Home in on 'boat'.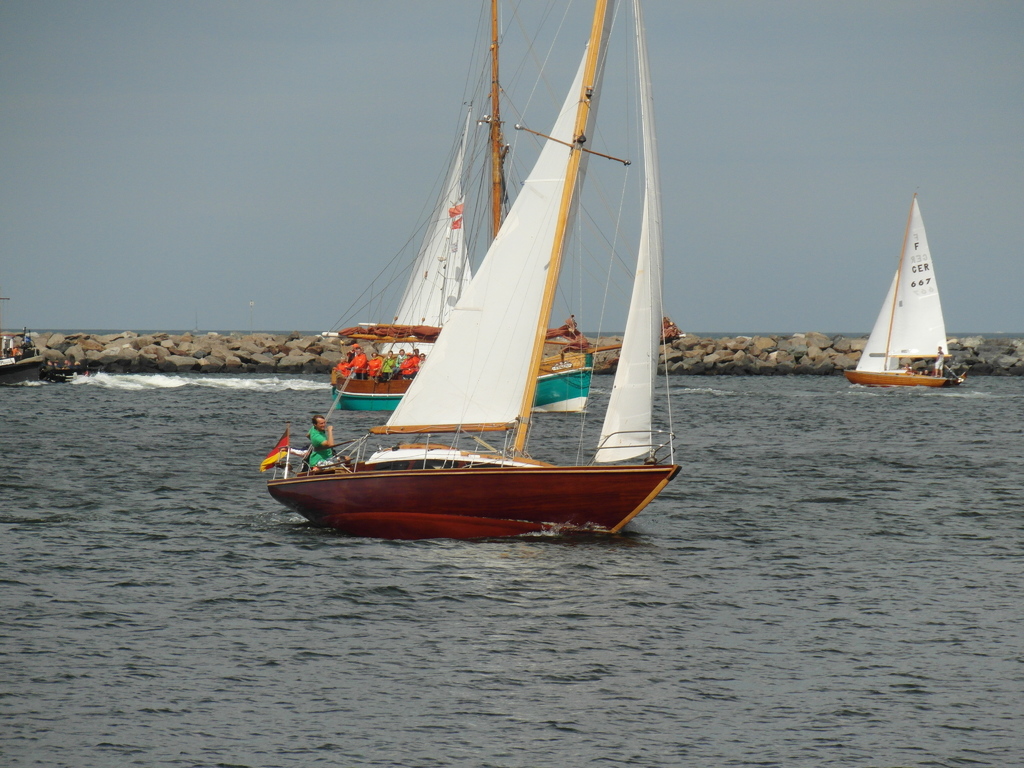
Homed in at Rect(850, 192, 958, 384).
